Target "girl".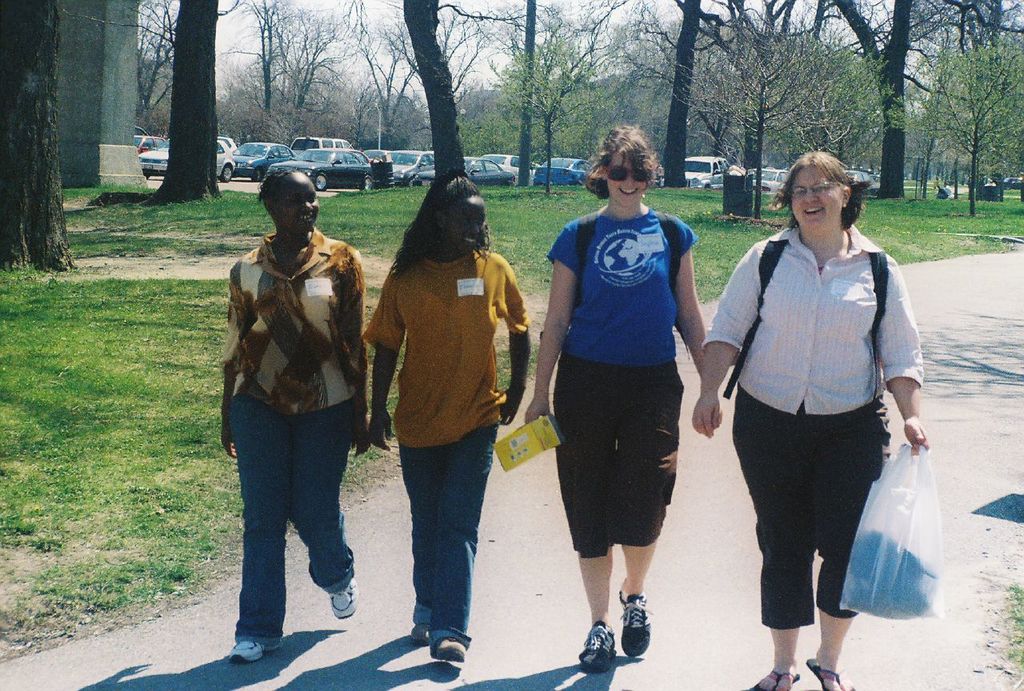
Target region: Rect(215, 168, 373, 671).
